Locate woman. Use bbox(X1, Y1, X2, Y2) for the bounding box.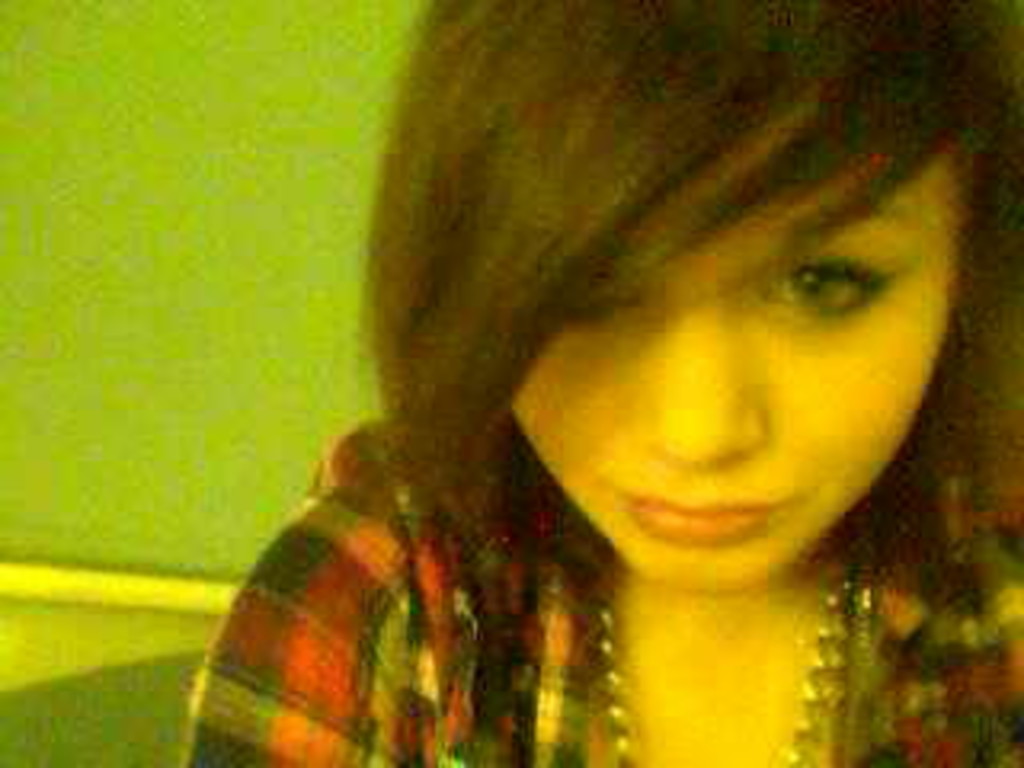
bbox(237, 10, 1011, 749).
